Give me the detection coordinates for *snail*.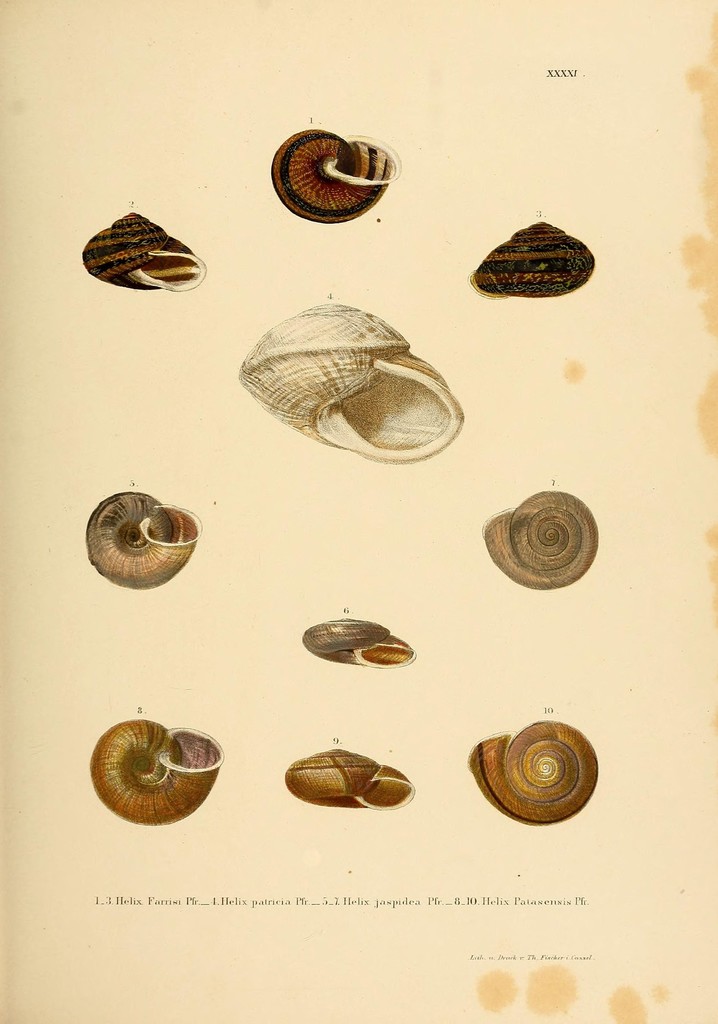
l=474, t=490, r=600, b=590.
